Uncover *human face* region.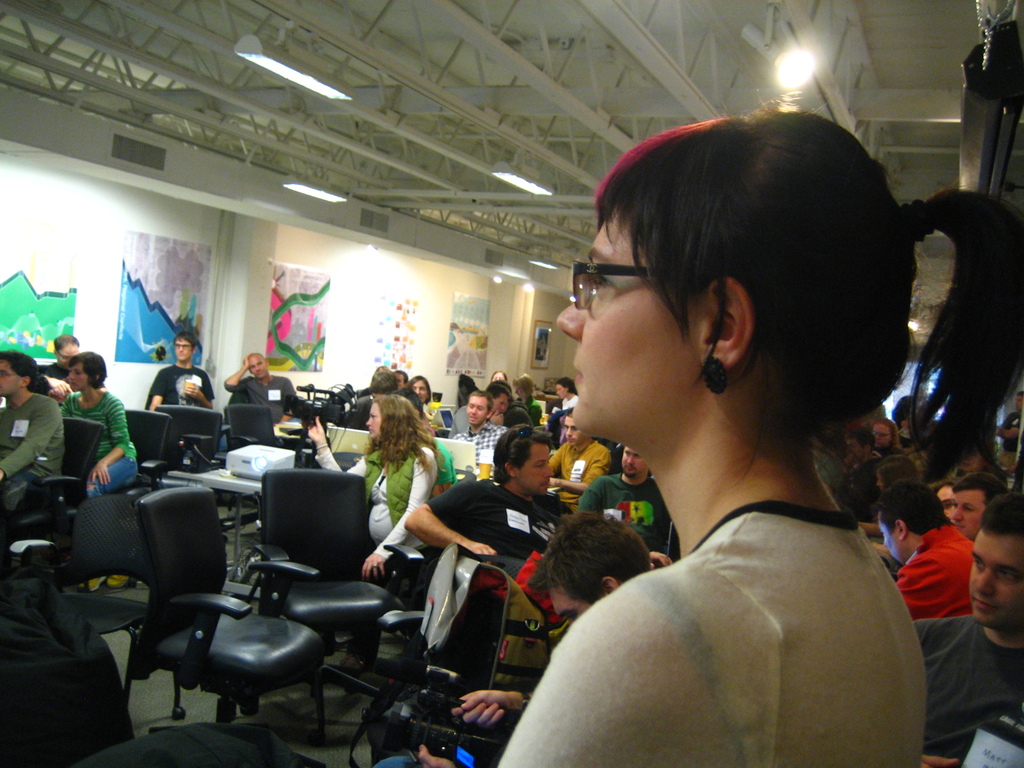
Uncovered: x1=554 y1=211 x2=704 y2=446.
